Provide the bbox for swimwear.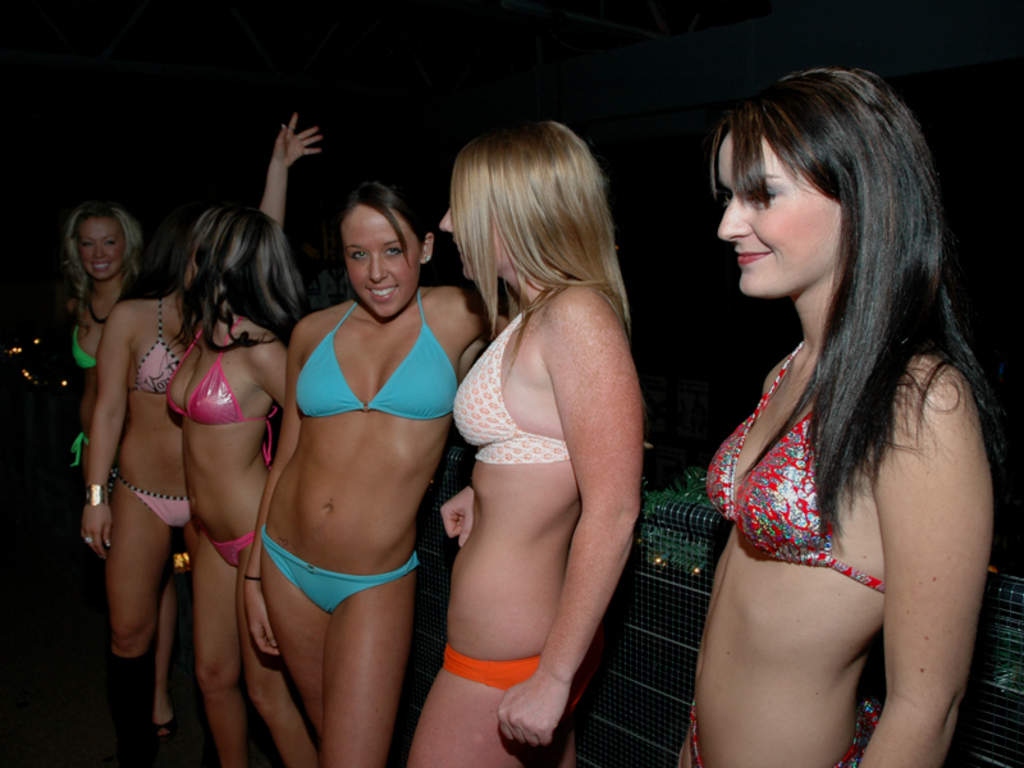
163,310,283,466.
